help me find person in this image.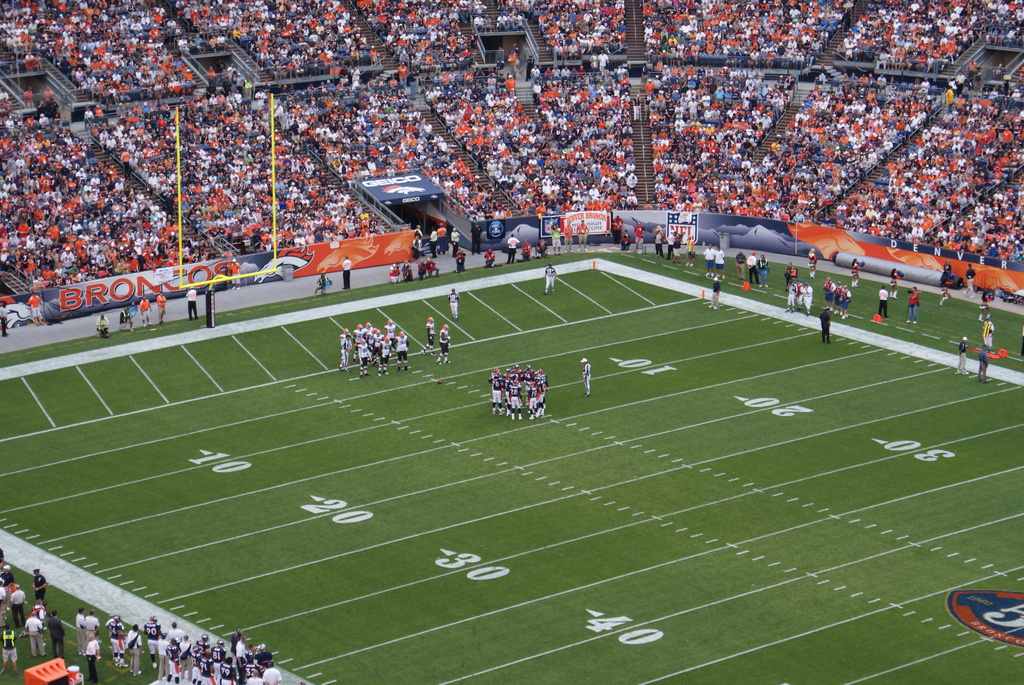
Found it: BBox(312, 271, 330, 294).
